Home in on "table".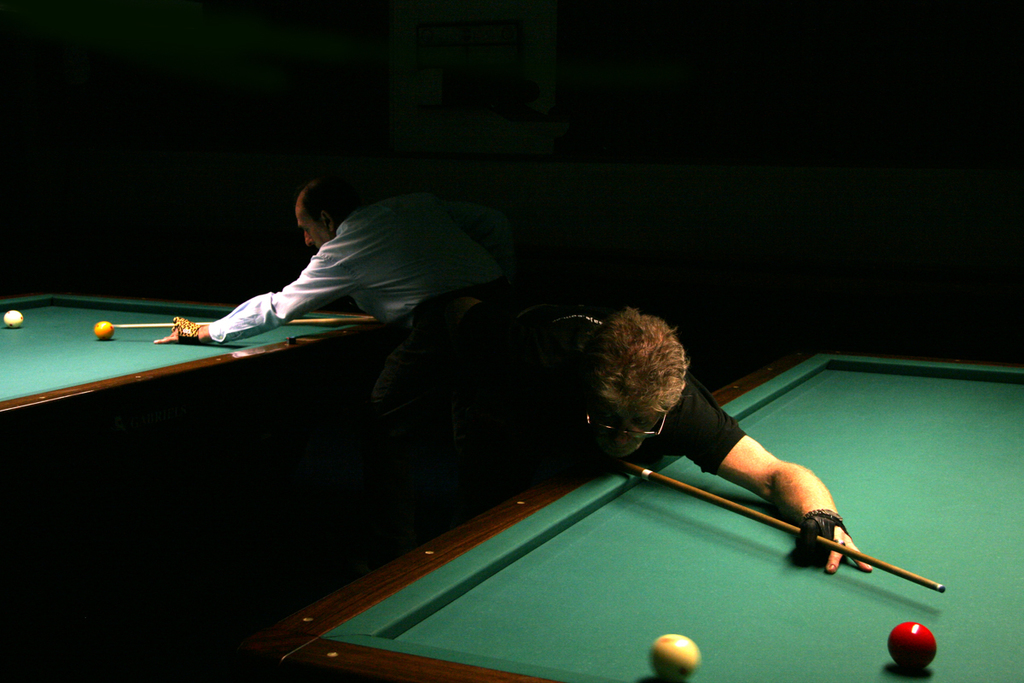
Homed in at l=0, t=293, r=375, b=441.
